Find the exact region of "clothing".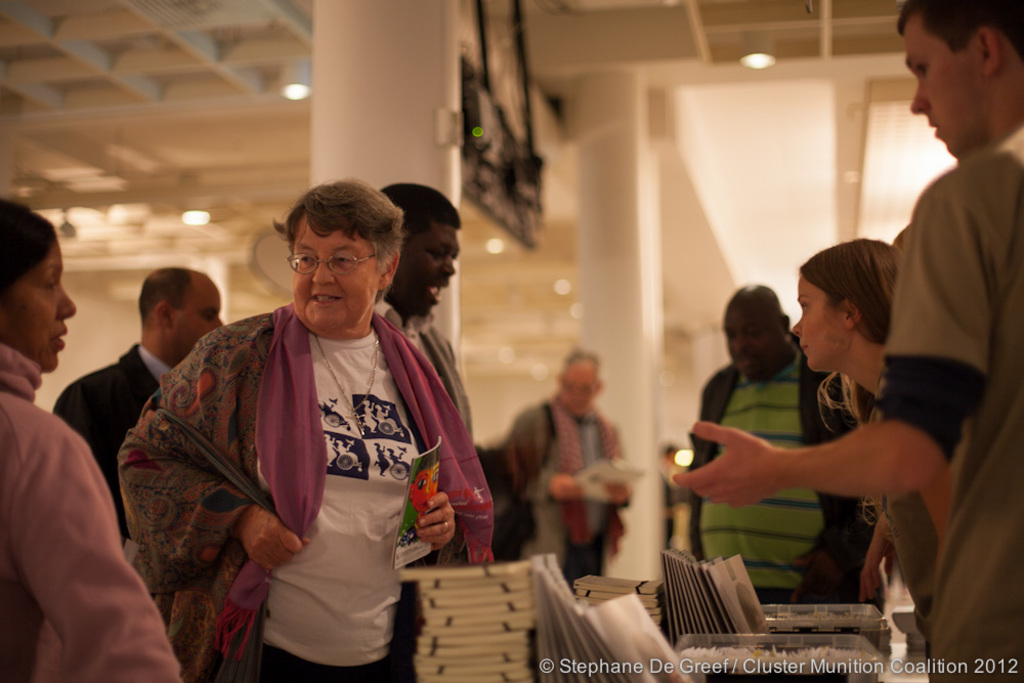
Exact region: region(817, 374, 936, 653).
